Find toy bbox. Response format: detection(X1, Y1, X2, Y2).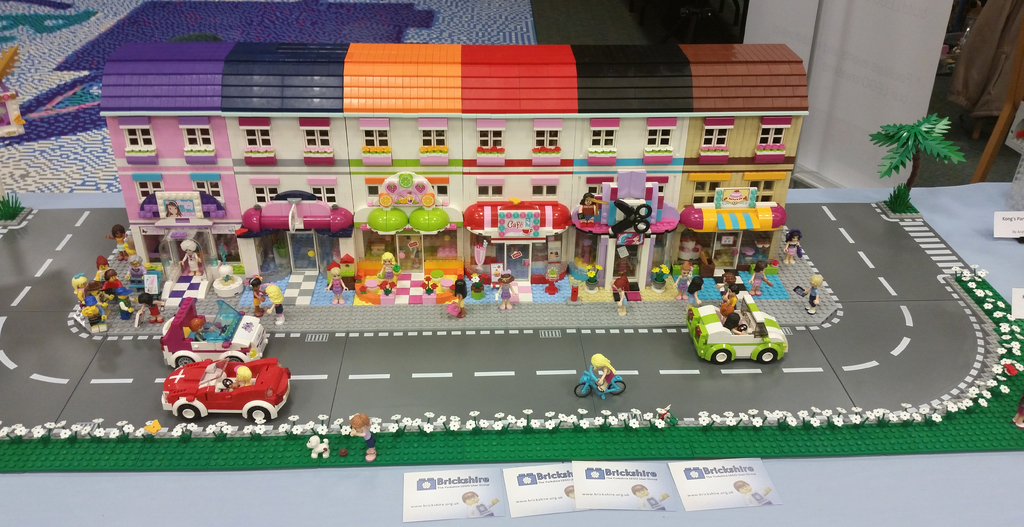
detection(163, 358, 290, 419).
